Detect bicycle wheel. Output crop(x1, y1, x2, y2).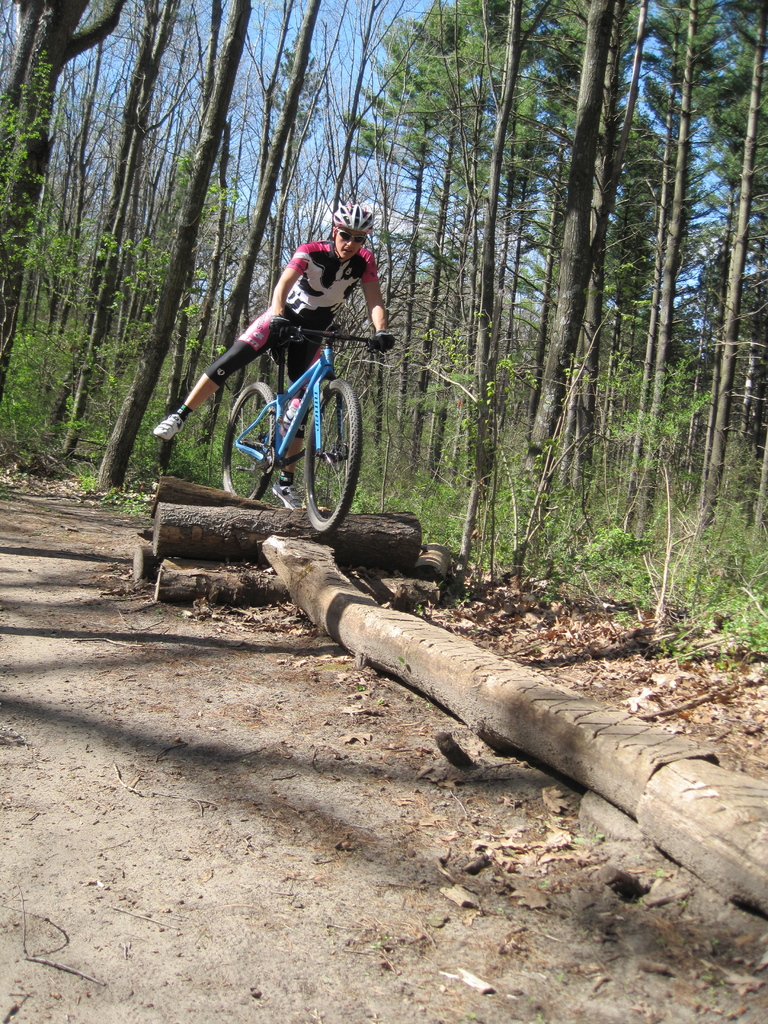
crop(217, 376, 285, 507).
